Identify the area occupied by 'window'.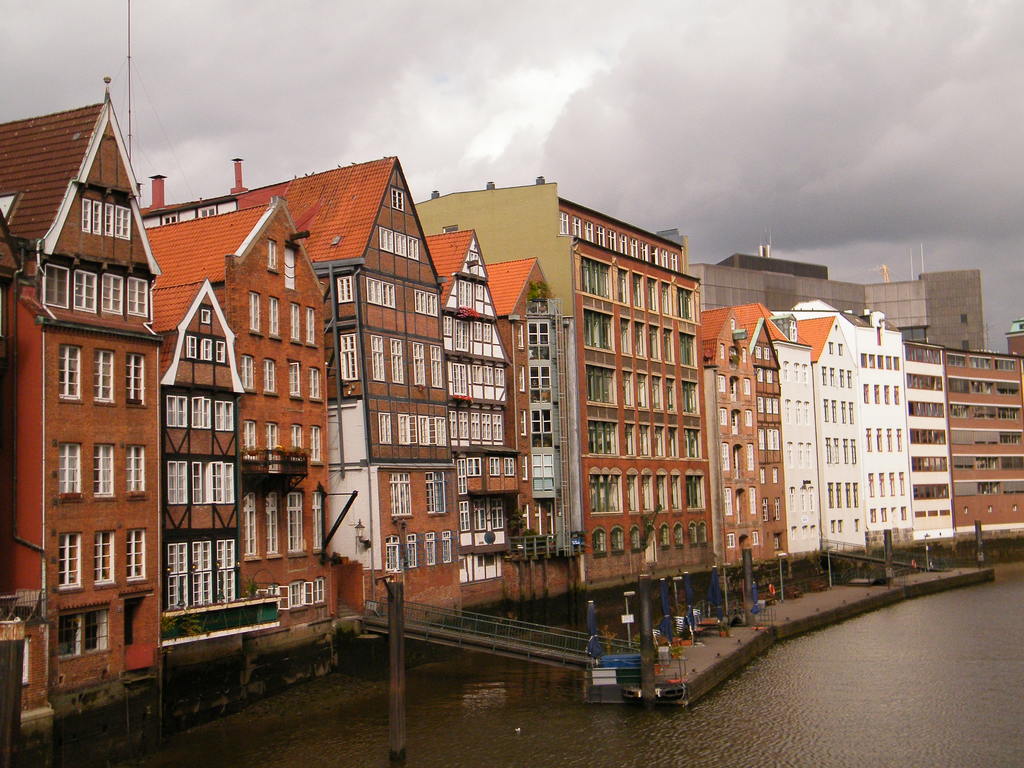
Area: 836:435:842:467.
